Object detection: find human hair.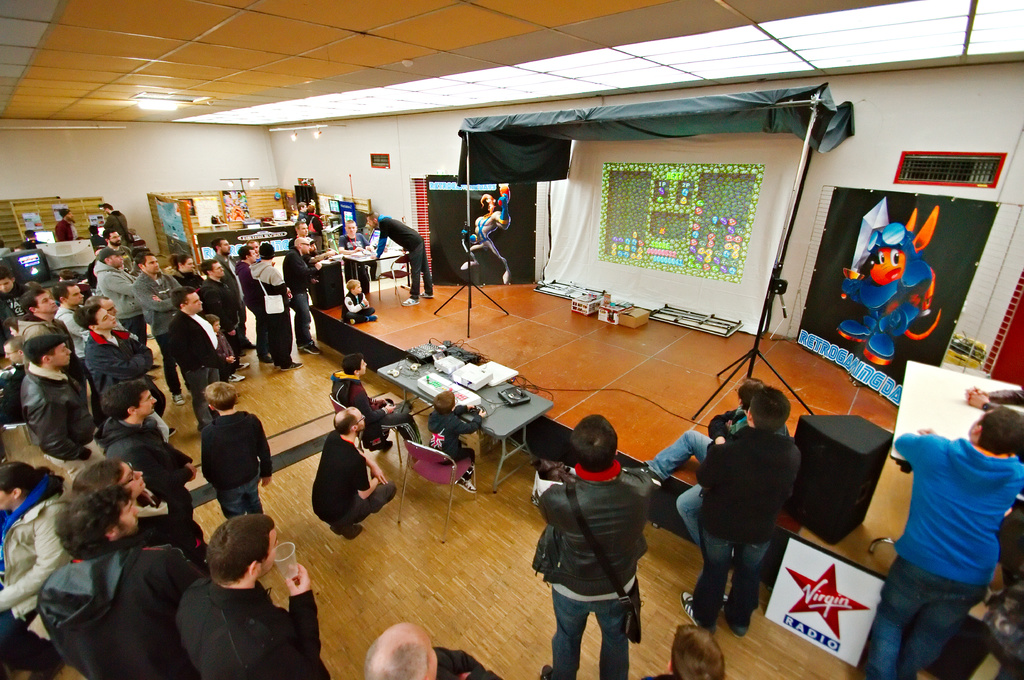
left=0, top=267, right=10, bottom=280.
